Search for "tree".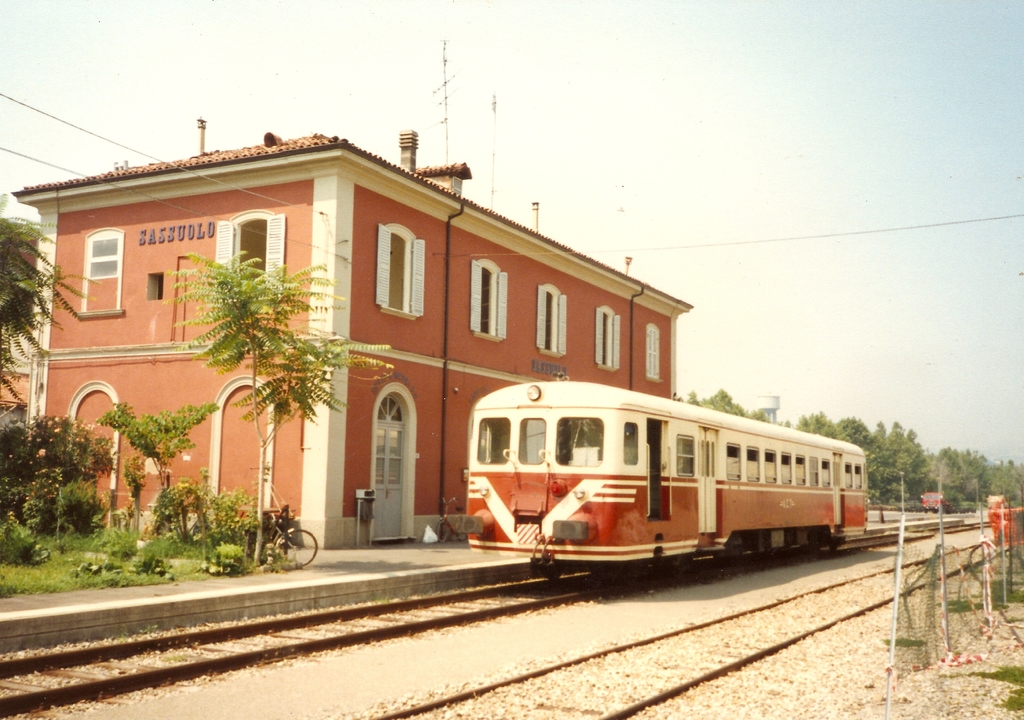
Found at select_region(653, 388, 771, 424).
